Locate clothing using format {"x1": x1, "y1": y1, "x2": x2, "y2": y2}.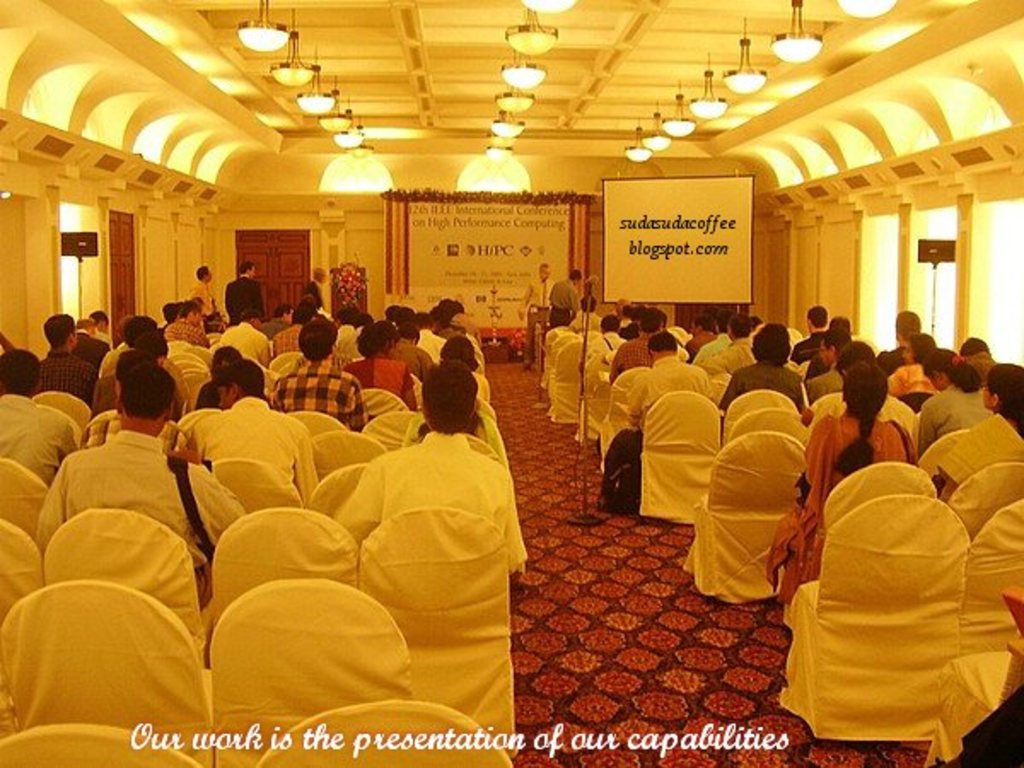
{"x1": 217, "y1": 319, "x2": 266, "y2": 377}.
